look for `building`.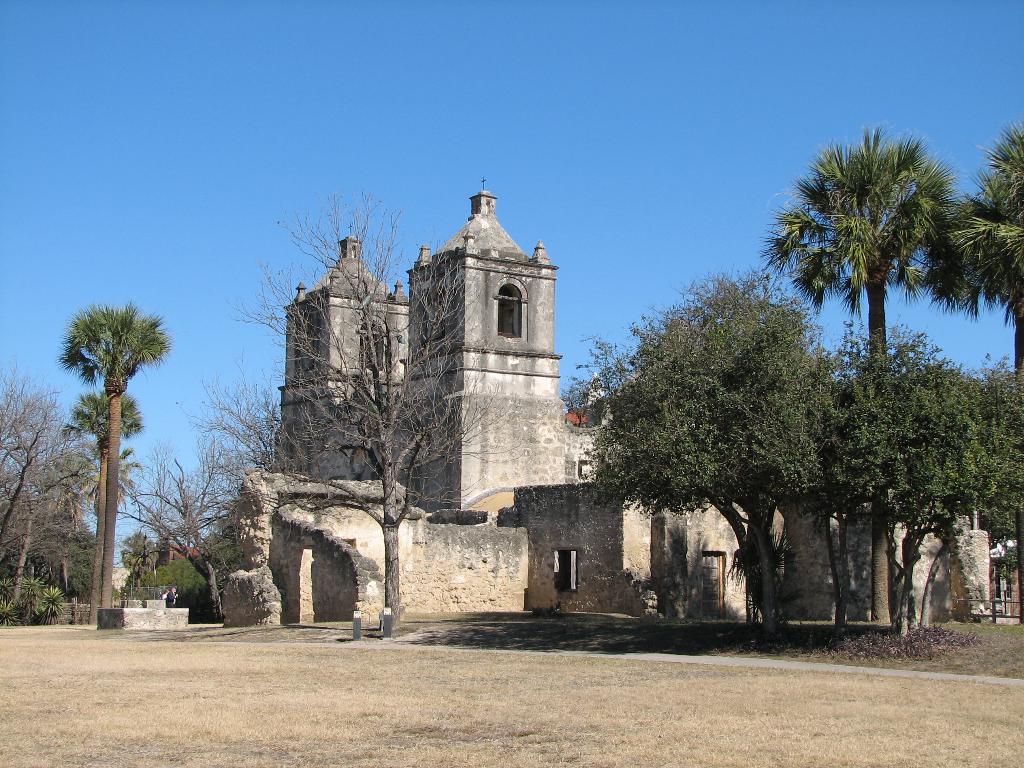
Found: locate(264, 173, 998, 621).
